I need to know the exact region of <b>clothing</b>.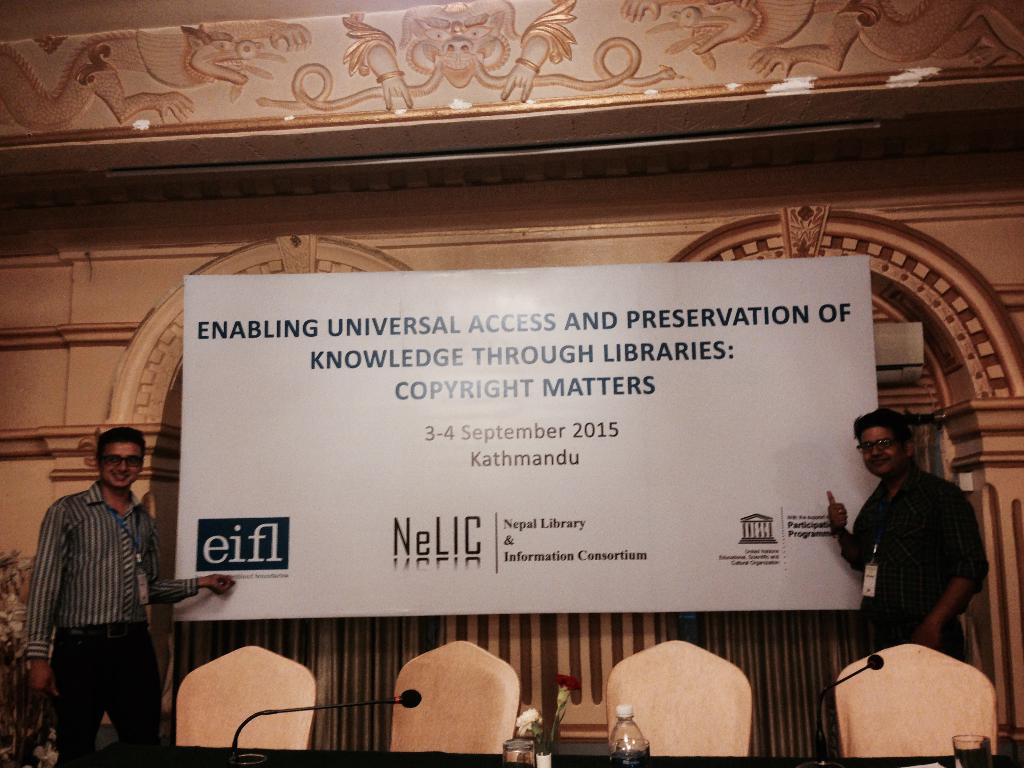
Region: <box>19,490,200,762</box>.
